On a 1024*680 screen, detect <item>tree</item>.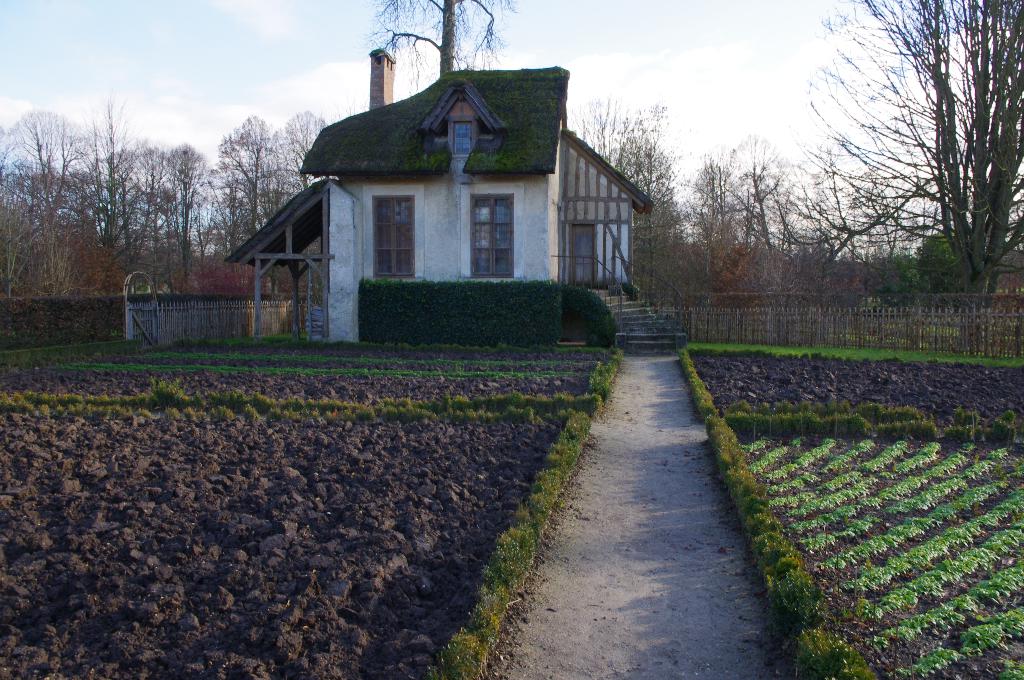
<box>127,142,163,280</box>.
